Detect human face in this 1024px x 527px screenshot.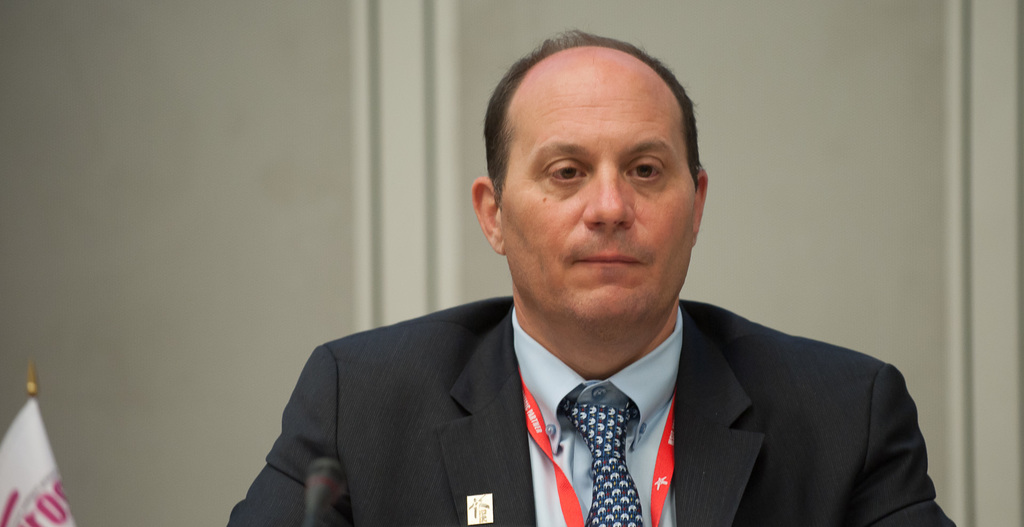
Detection: x1=489 y1=54 x2=700 y2=329.
